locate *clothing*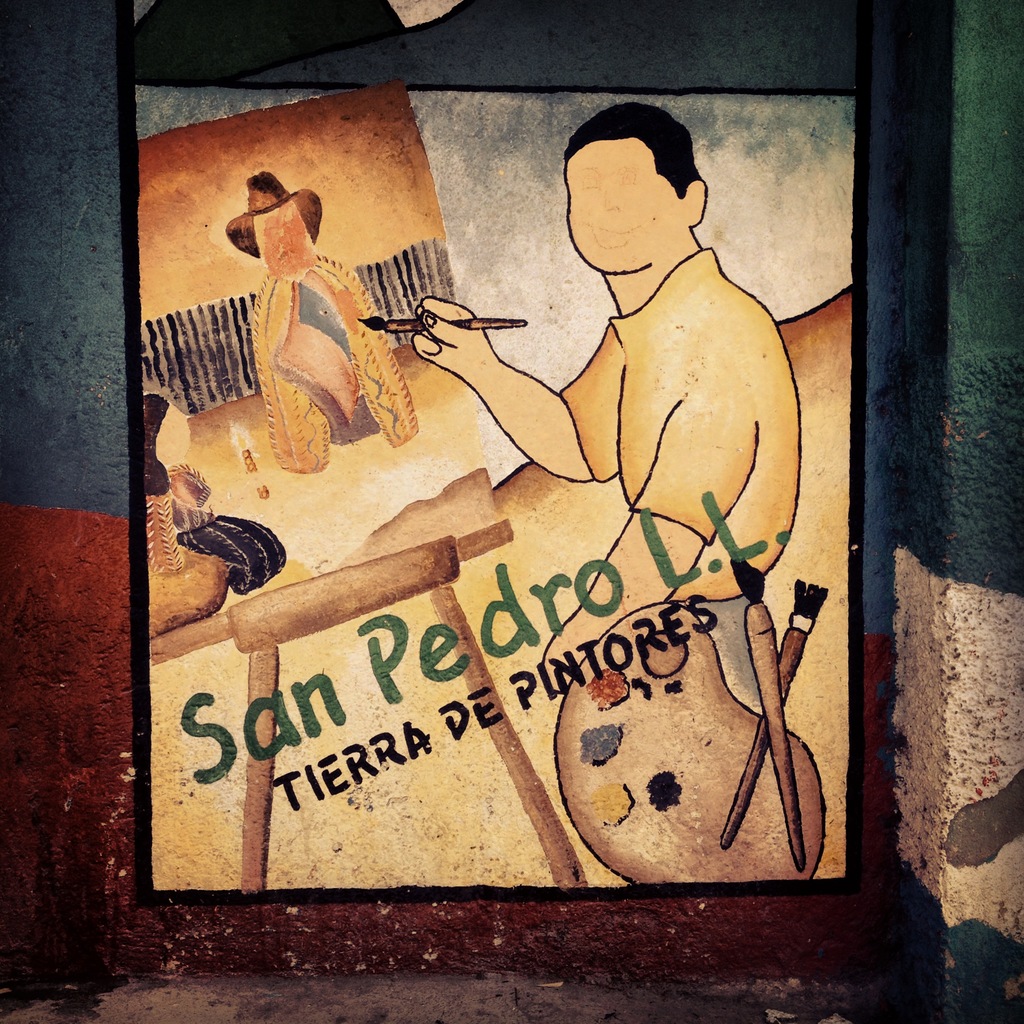
x1=562, y1=248, x2=801, y2=710
